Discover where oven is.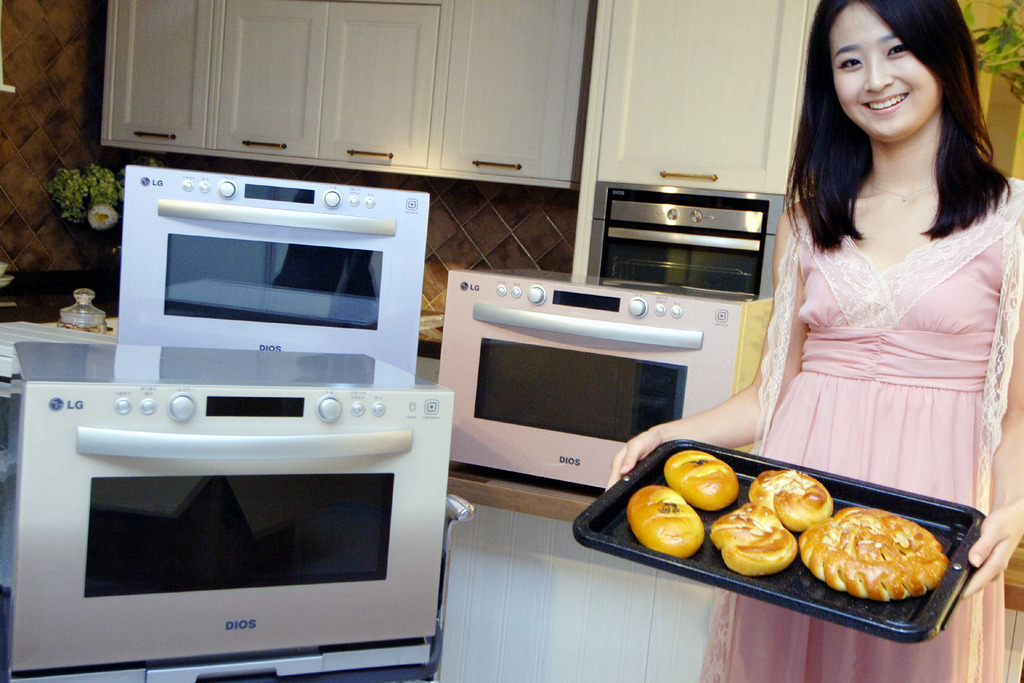
Discovered at l=116, t=169, r=420, b=357.
